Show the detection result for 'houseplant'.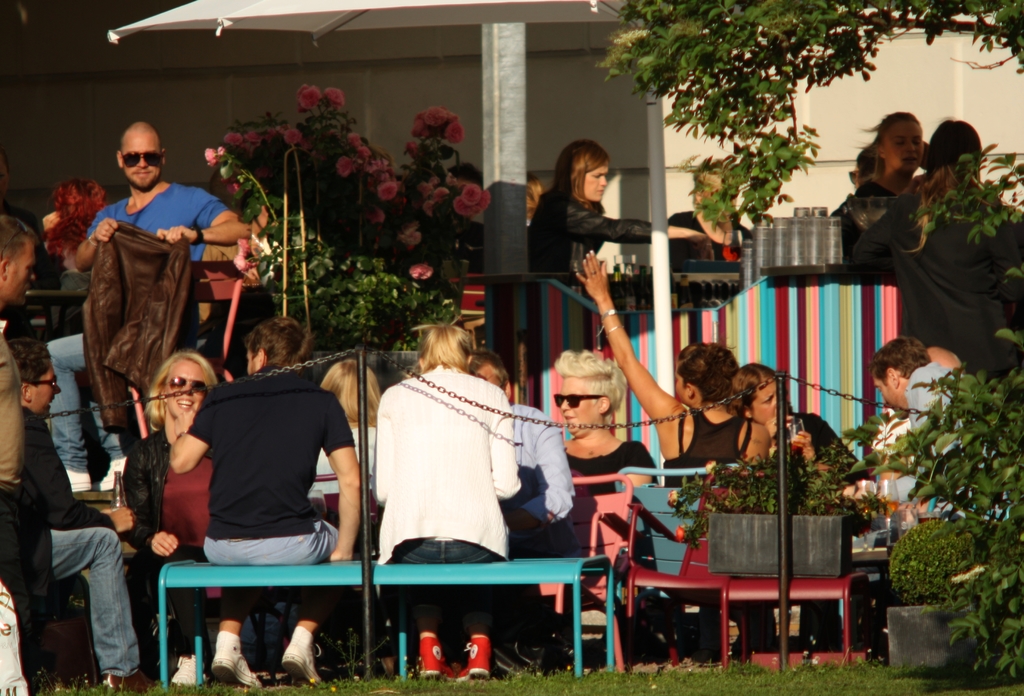
box(876, 521, 1001, 673).
